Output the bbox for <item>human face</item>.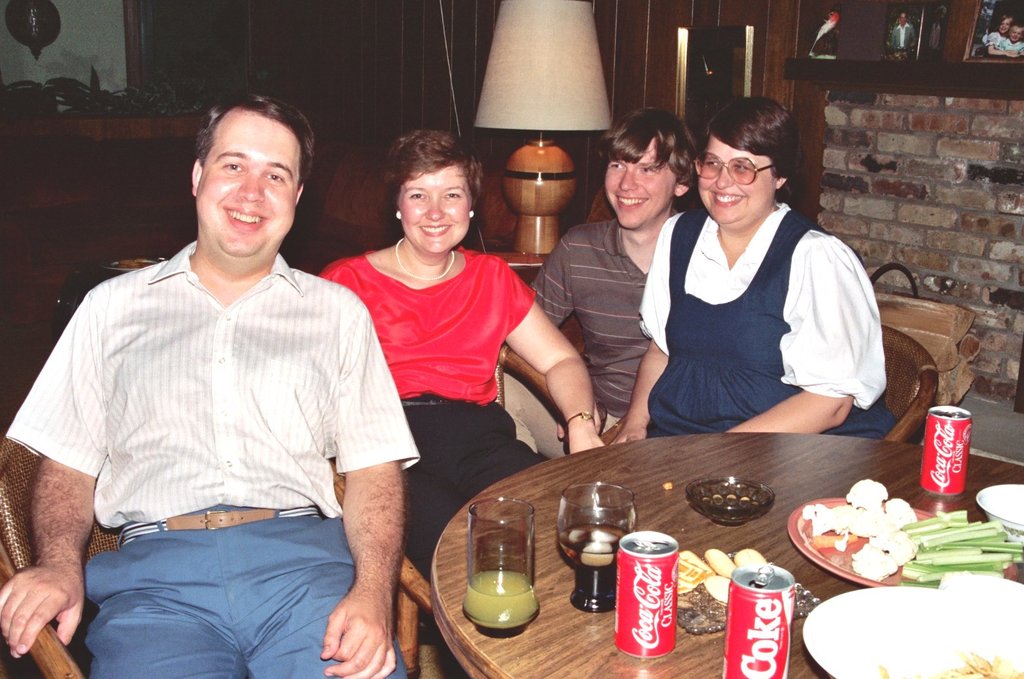
rect(396, 162, 472, 244).
